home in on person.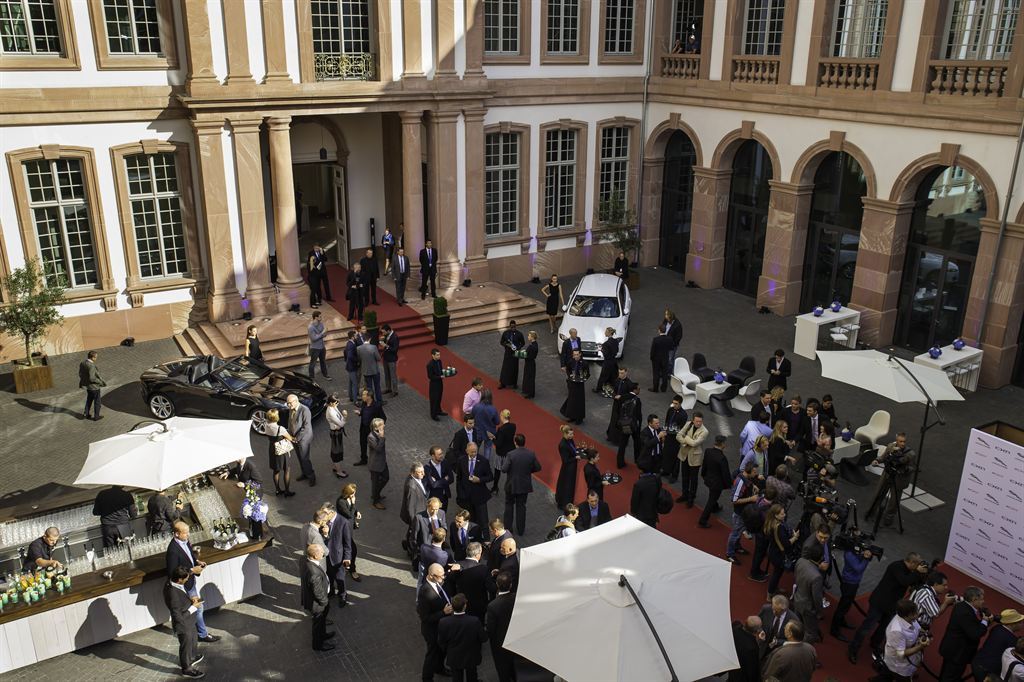
Homed in at (339,263,365,321).
